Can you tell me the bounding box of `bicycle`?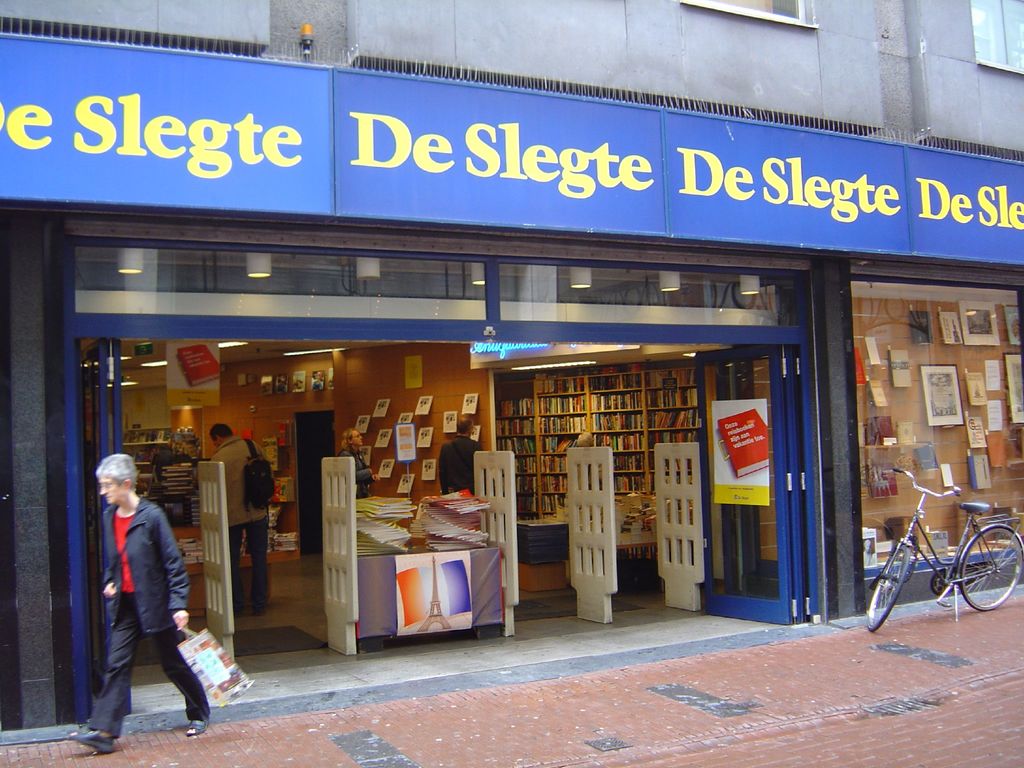
[x1=865, y1=456, x2=1015, y2=620].
